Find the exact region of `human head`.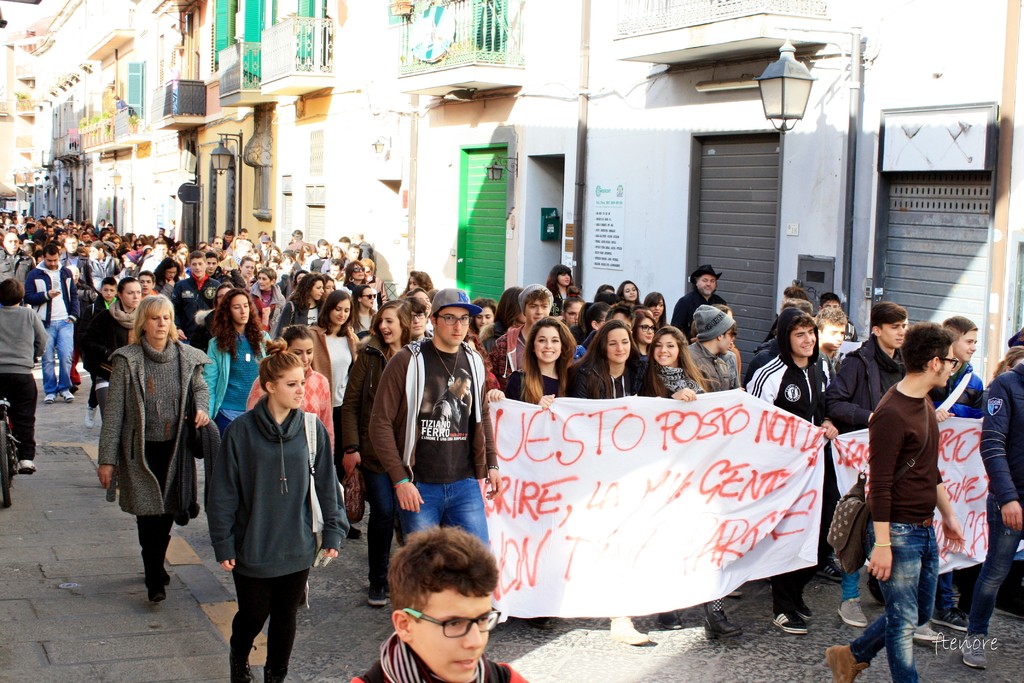
Exact region: (x1=607, y1=303, x2=635, y2=324).
